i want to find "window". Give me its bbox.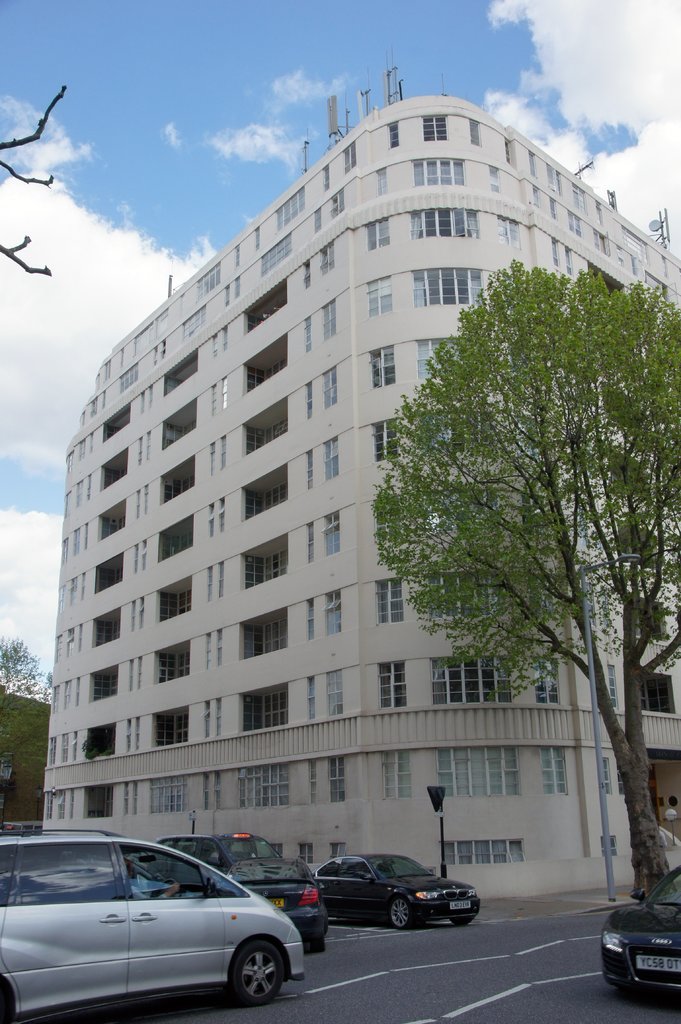
(x1=312, y1=512, x2=344, y2=564).
